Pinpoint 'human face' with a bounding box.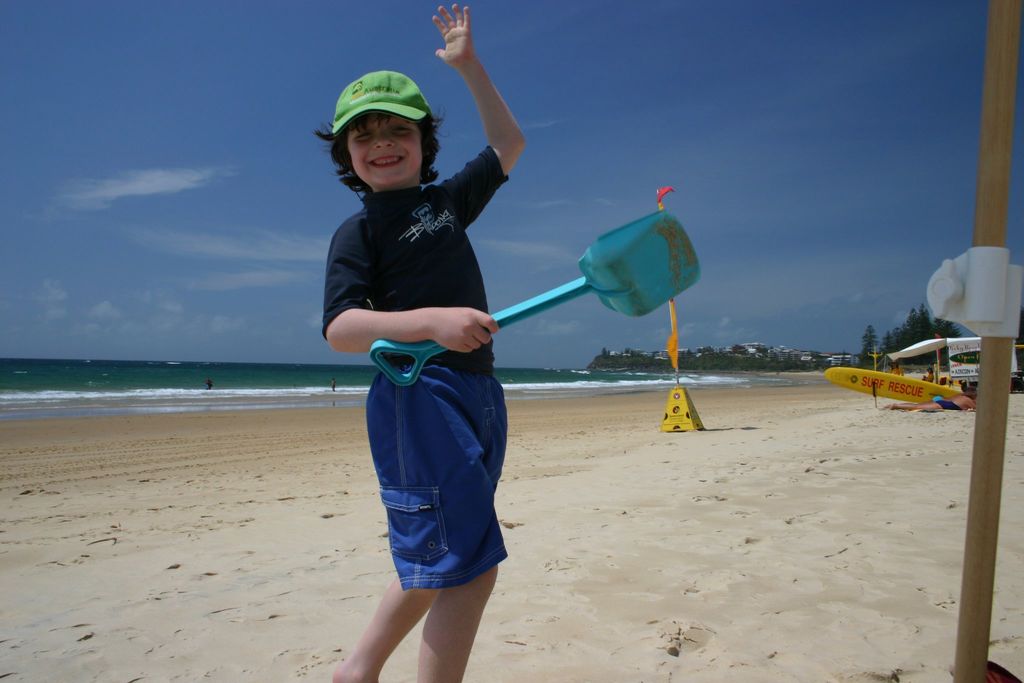
{"x1": 351, "y1": 119, "x2": 418, "y2": 183}.
